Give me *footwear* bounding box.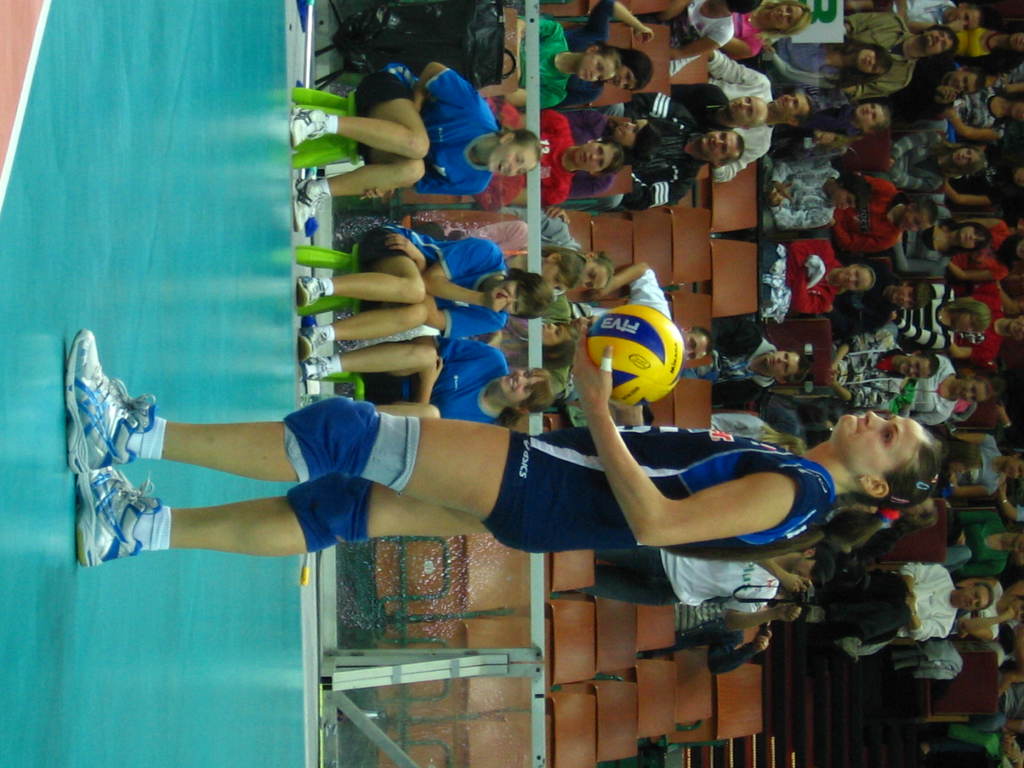
<region>303, 324, 328, 357</region>.
